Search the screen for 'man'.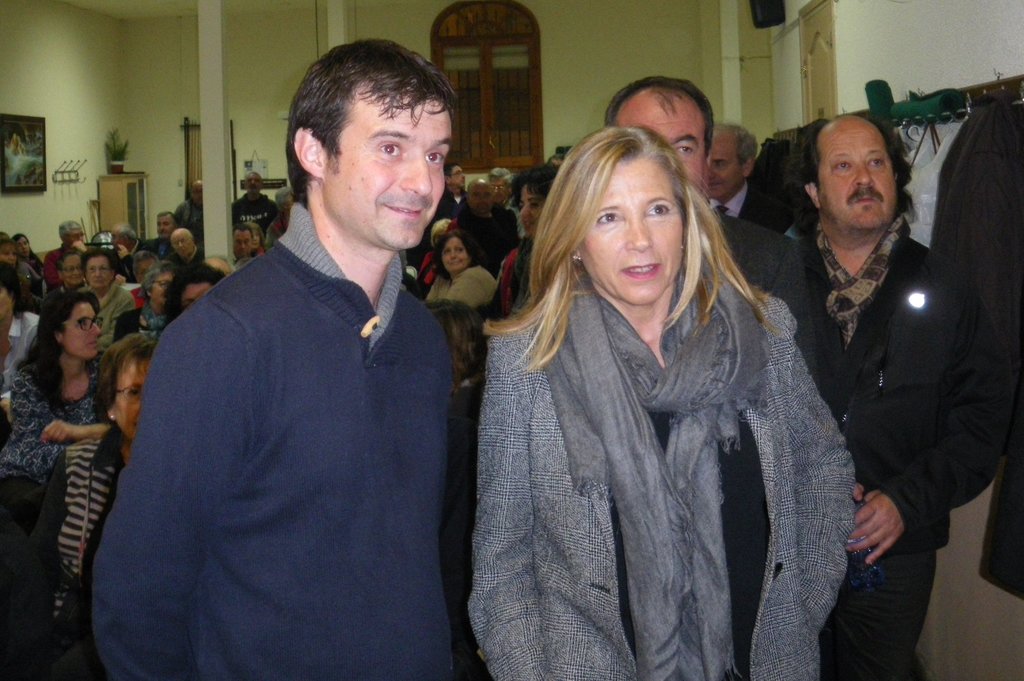
Found at box=[175, 179, 204, 238].
